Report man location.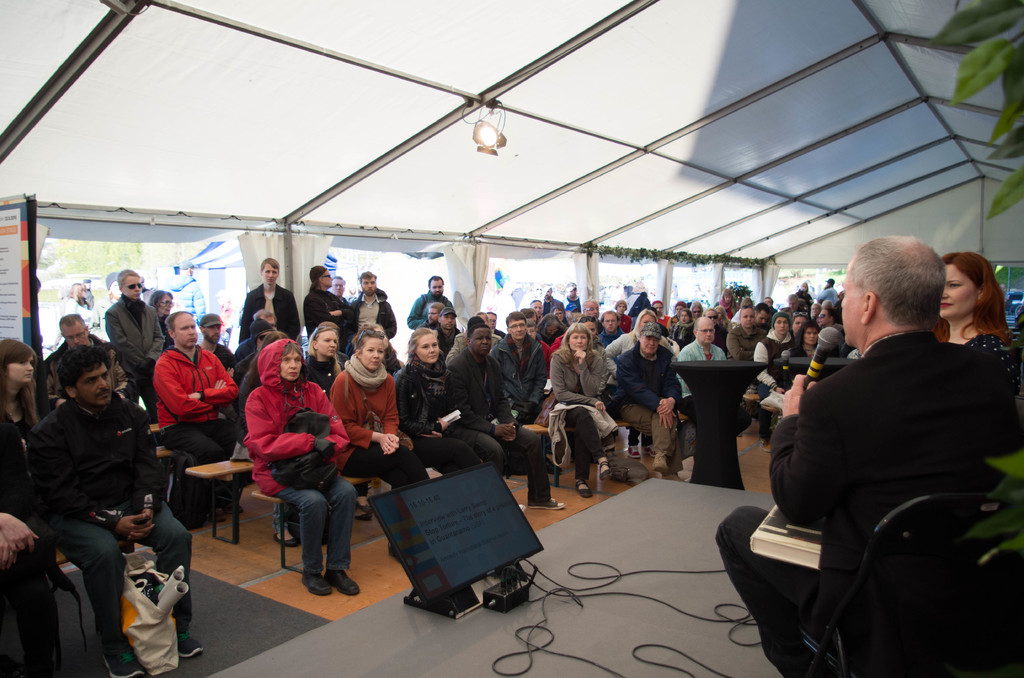
Report: (528, 298, 546, 323).
